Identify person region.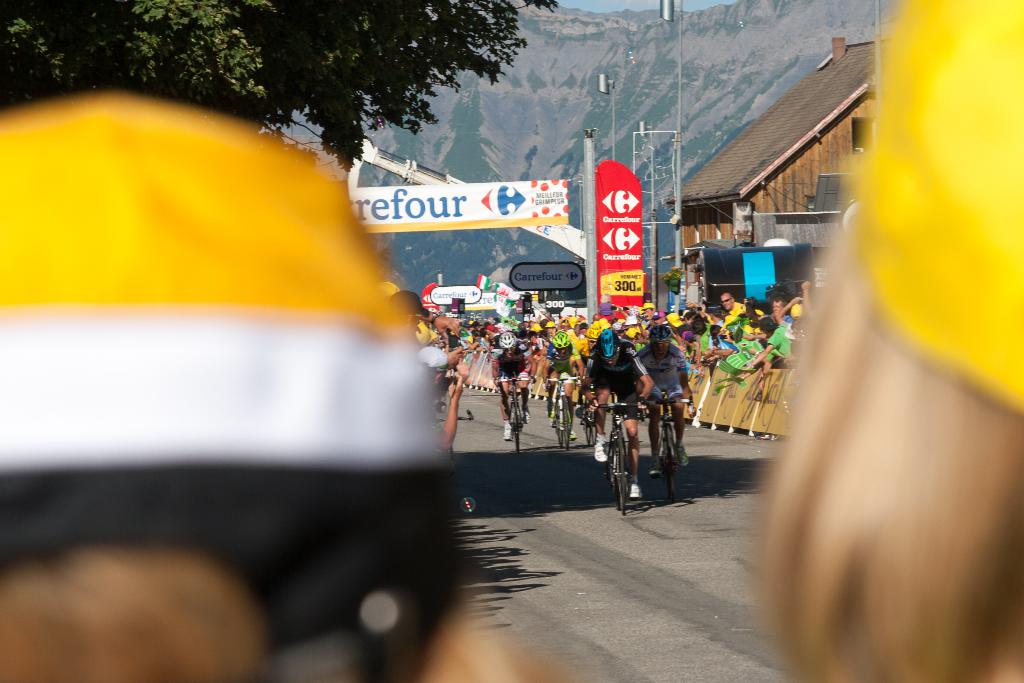
Region: detection(582, 331, 656, 501).
